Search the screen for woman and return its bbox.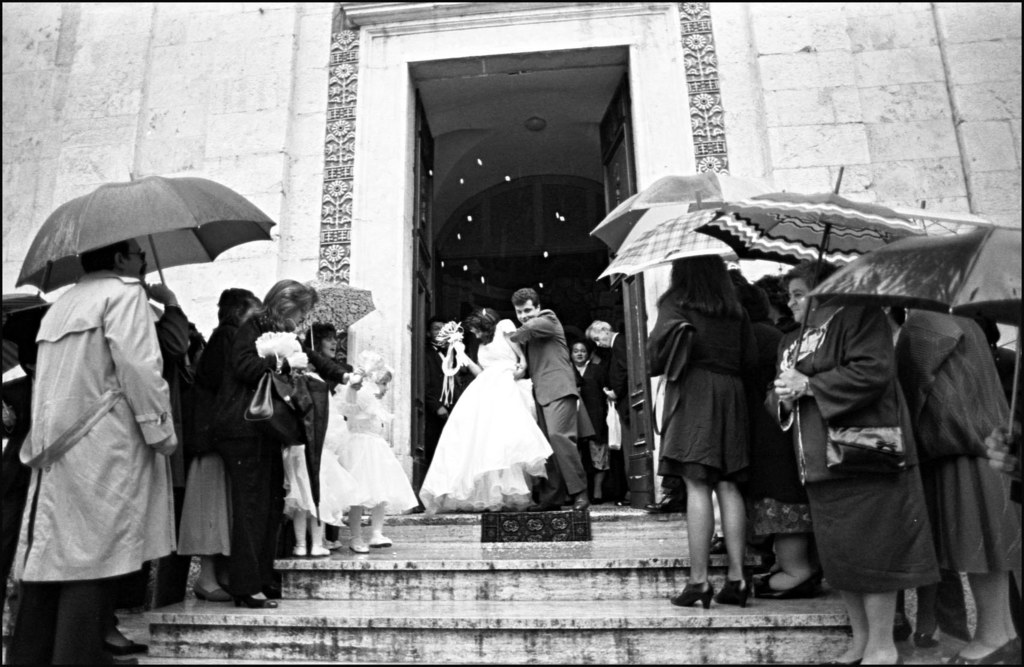
Found: pyautogui.locateOnScreen(224, 279, 340, 628).
